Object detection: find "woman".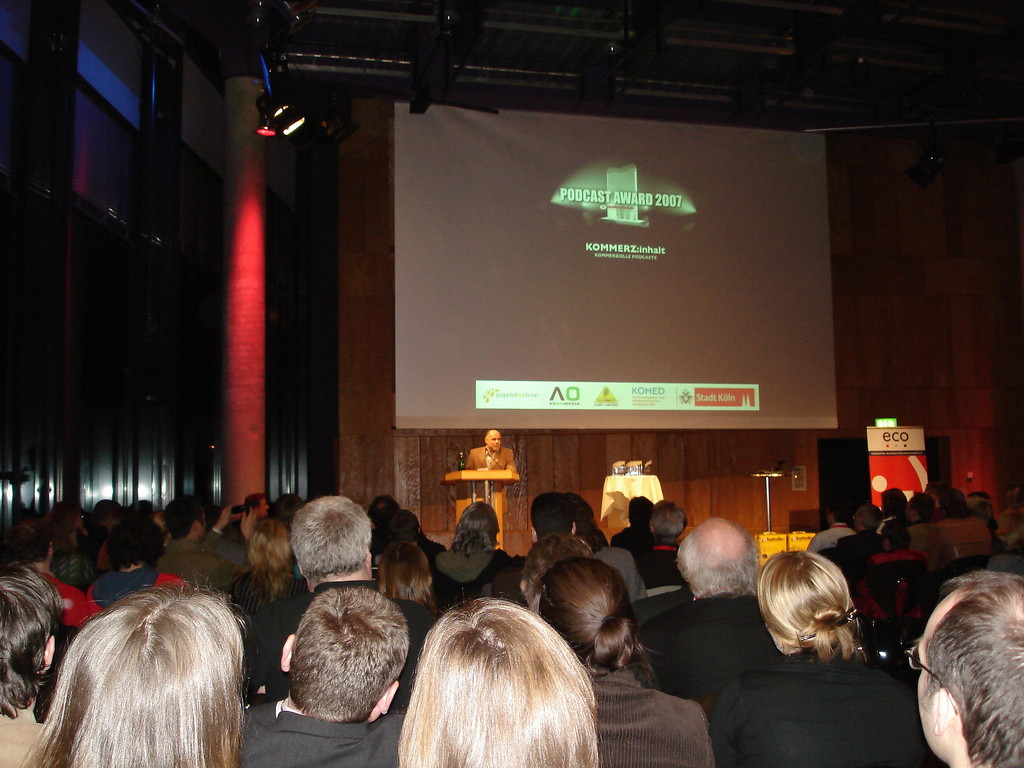
pyautogui.locateOnScreen(530, 553, 721, 767).
